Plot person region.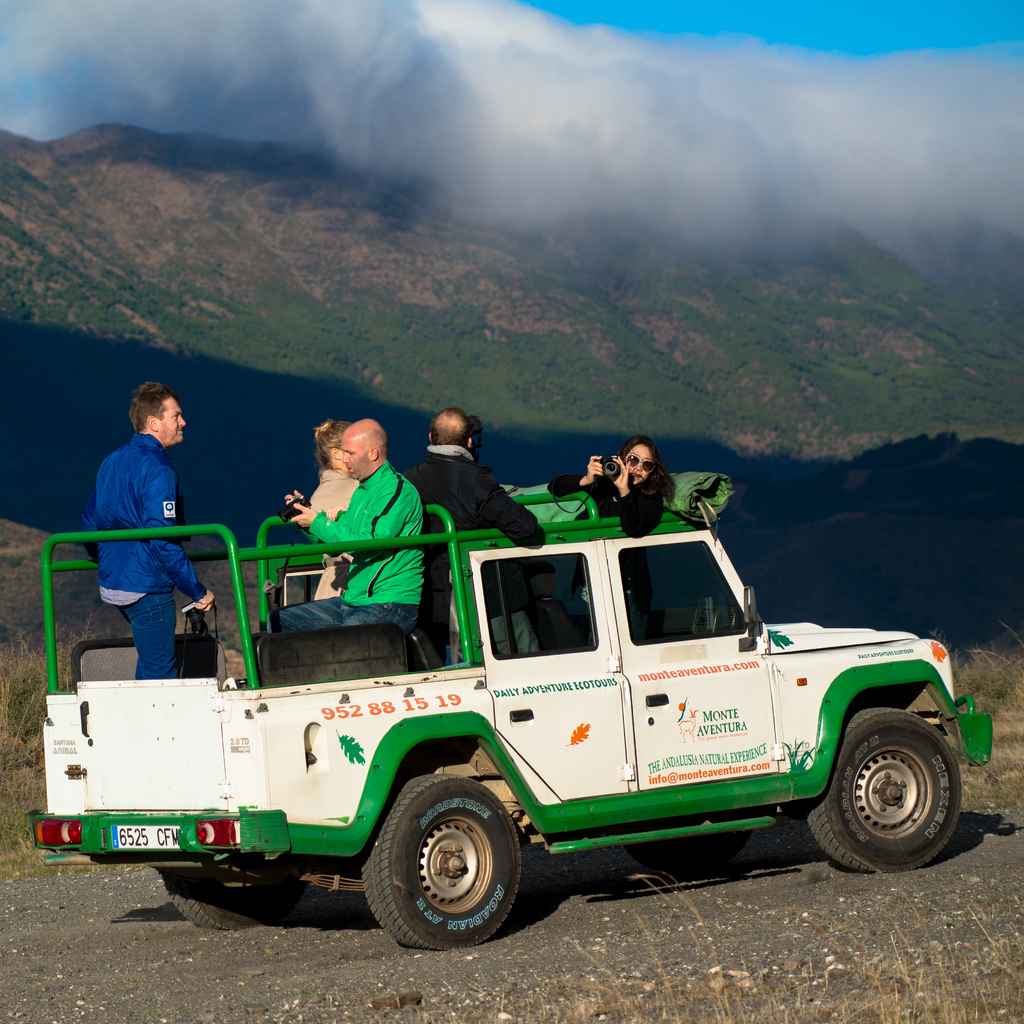
Plotted at locate(540, 433, 691, 536).
